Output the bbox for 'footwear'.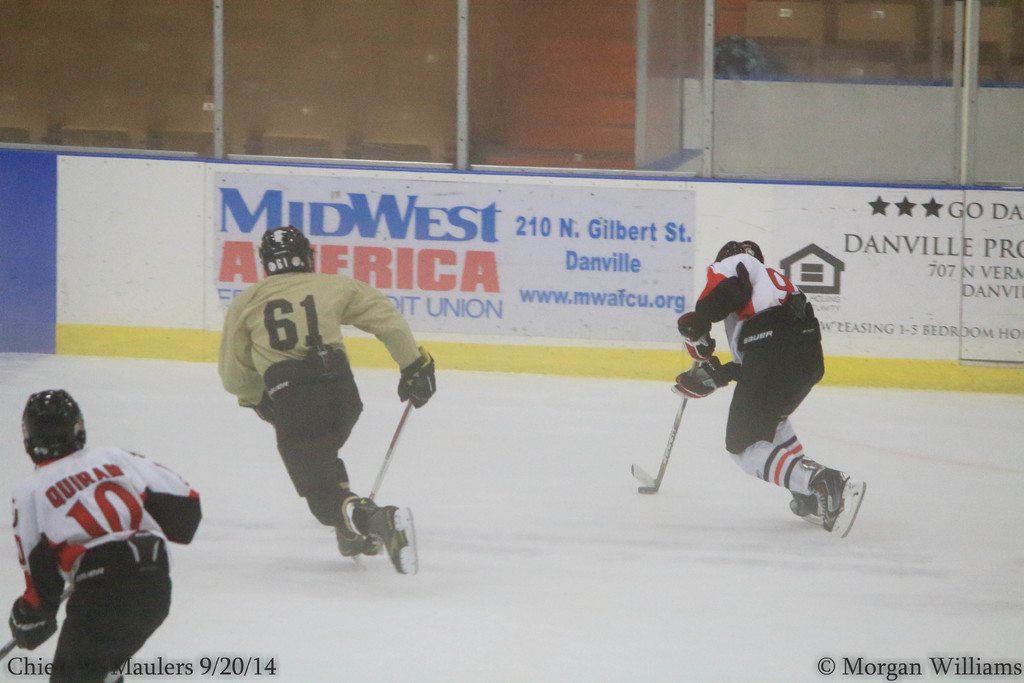
{"x1": 332, "y1": 528, "x2": 357, "y2": 555}.
